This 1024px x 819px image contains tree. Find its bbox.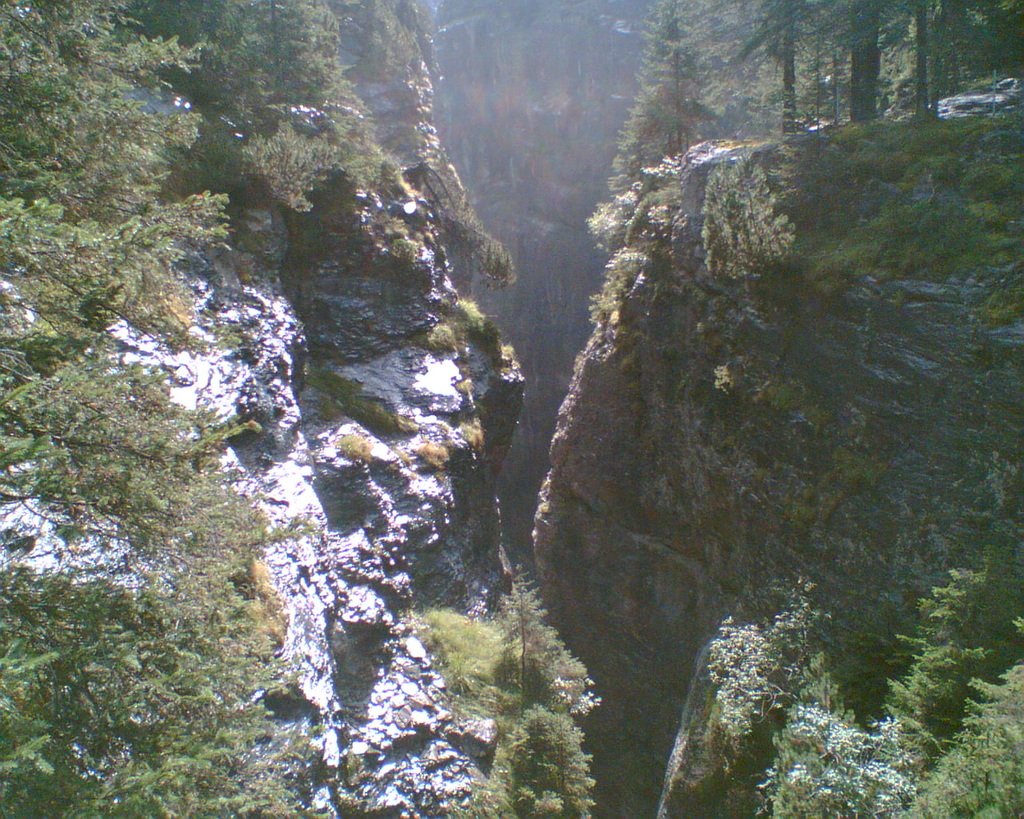
(left=504, top=704, right=598, bottom=816).
